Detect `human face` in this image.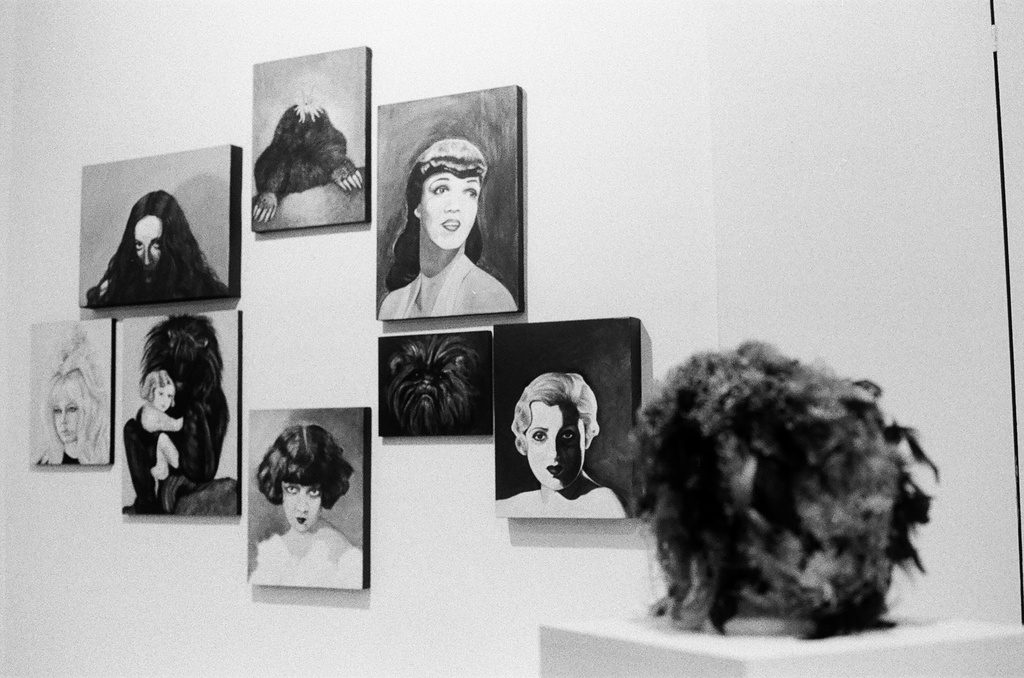
Detection: 152:379:174:409.
